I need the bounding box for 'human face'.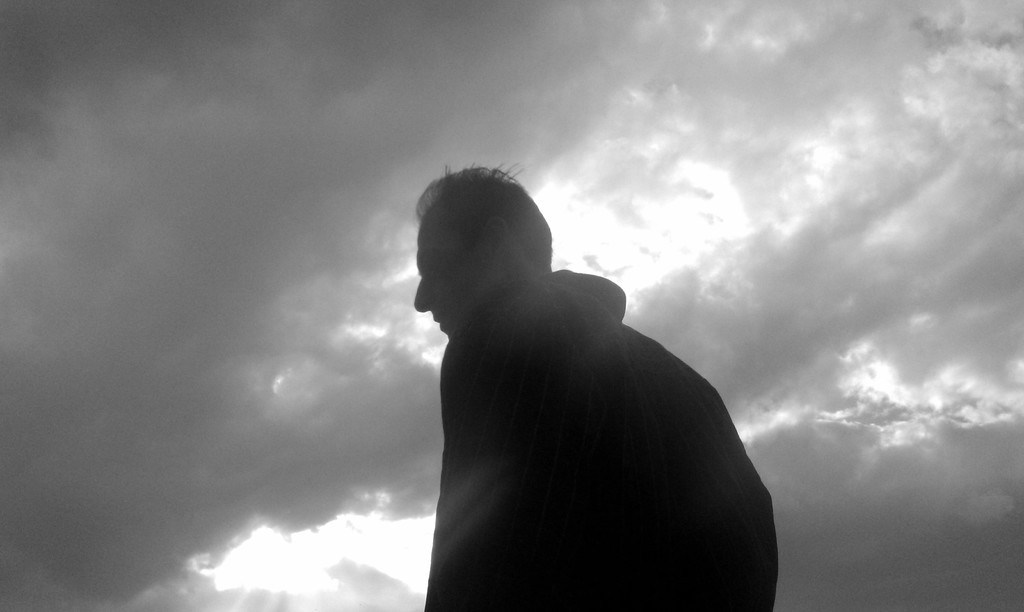
Here it is: 409:216:493:342.
